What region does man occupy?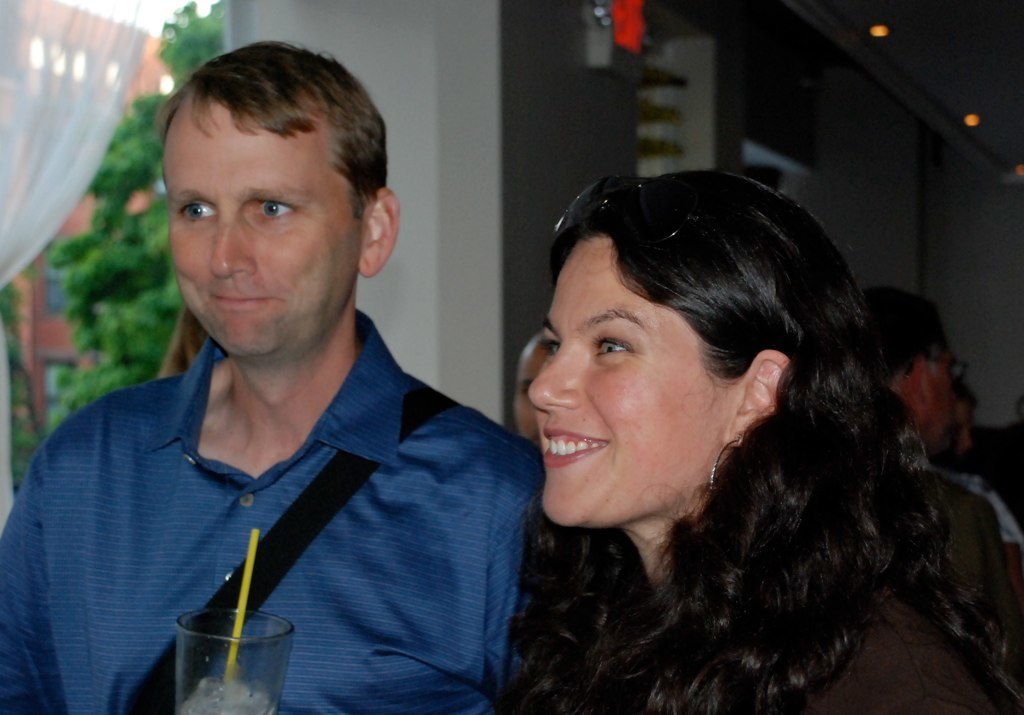
946/377/980/459.
